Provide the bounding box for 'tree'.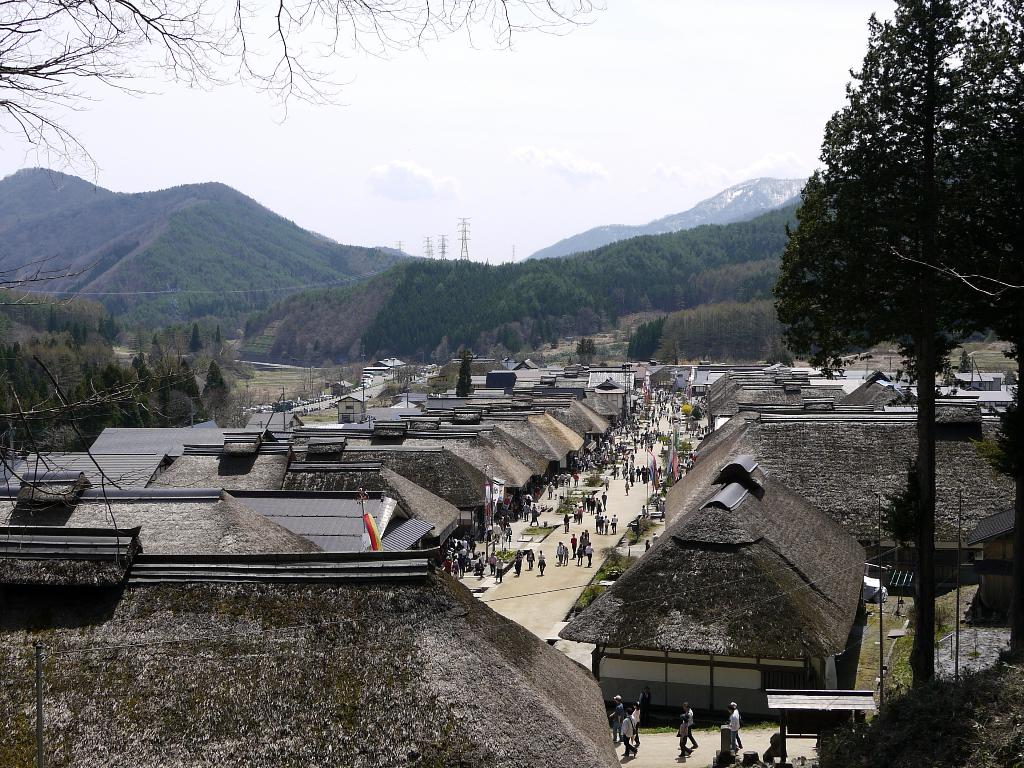
select_region(768, 349, 796, 368).
